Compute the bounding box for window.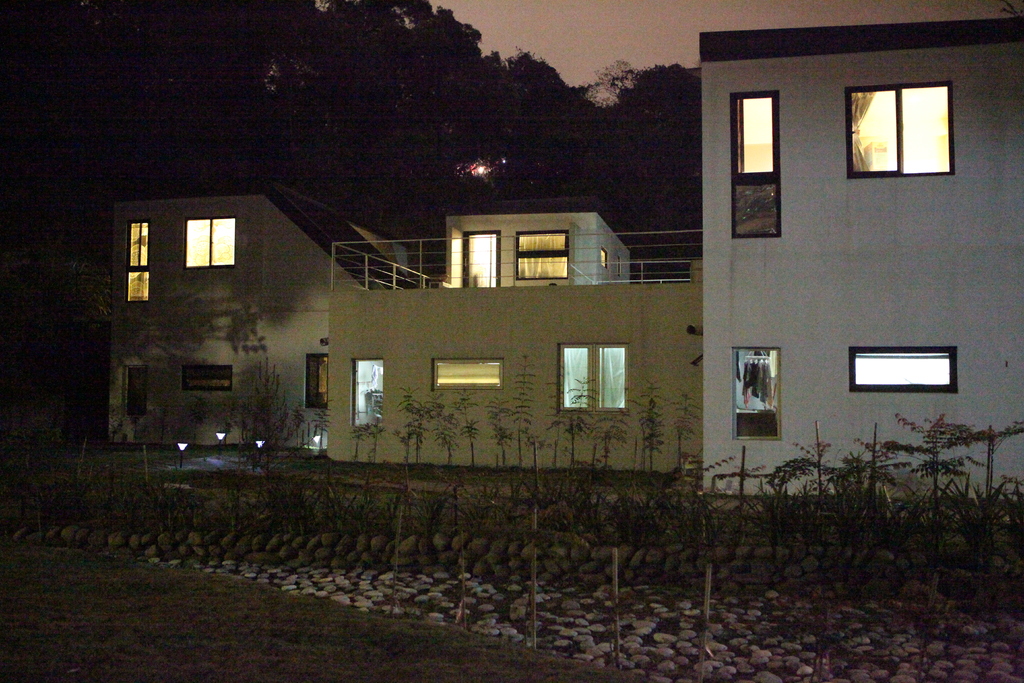
729, 346, 786, 438.
